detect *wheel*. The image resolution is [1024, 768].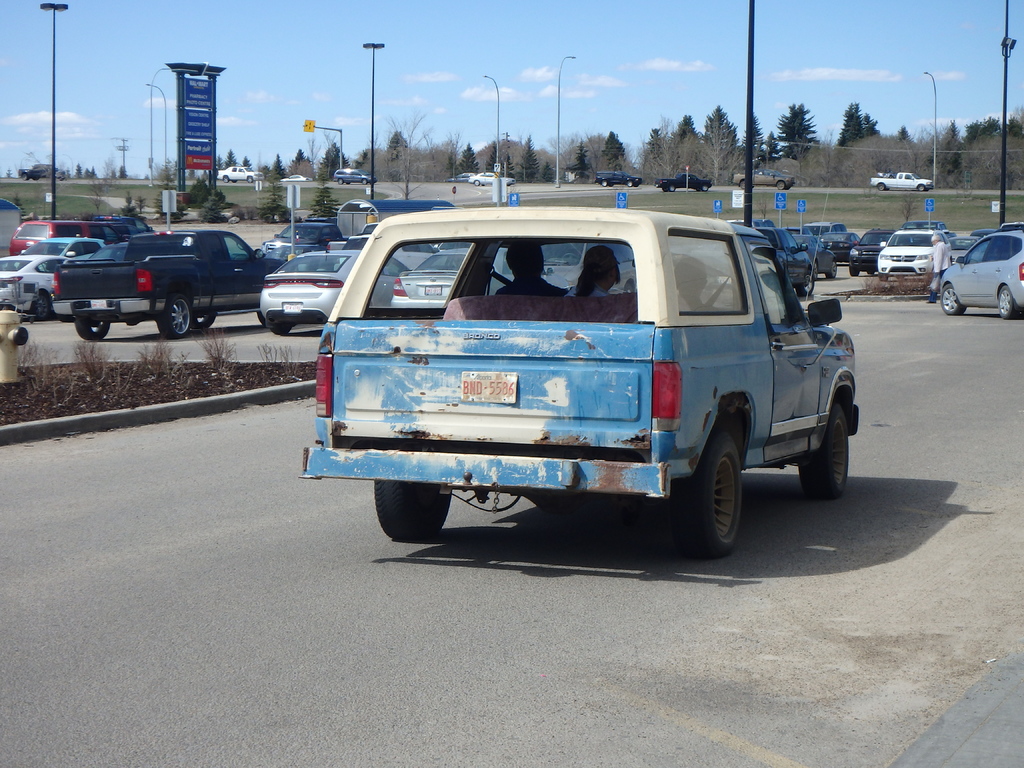
[left=189, top=317, right=216, bottom=328].
